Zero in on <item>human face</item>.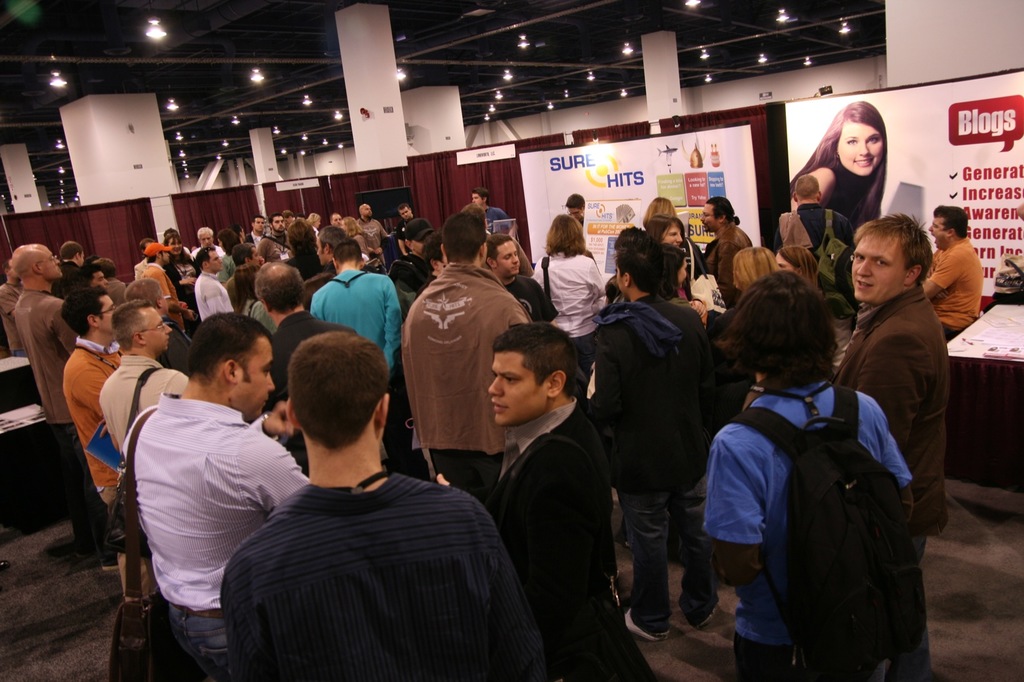
Zeroed in: <bbox>141, 305, 173, 350</bbox>.
